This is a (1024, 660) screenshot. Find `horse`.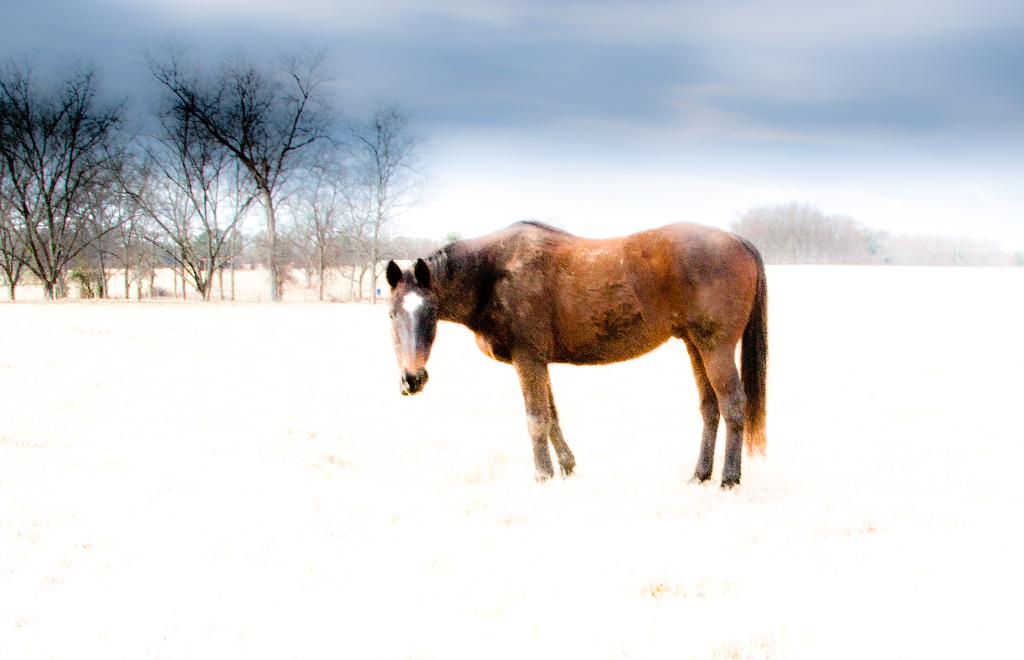
Bounding box: (385, 216, 771, 489).
